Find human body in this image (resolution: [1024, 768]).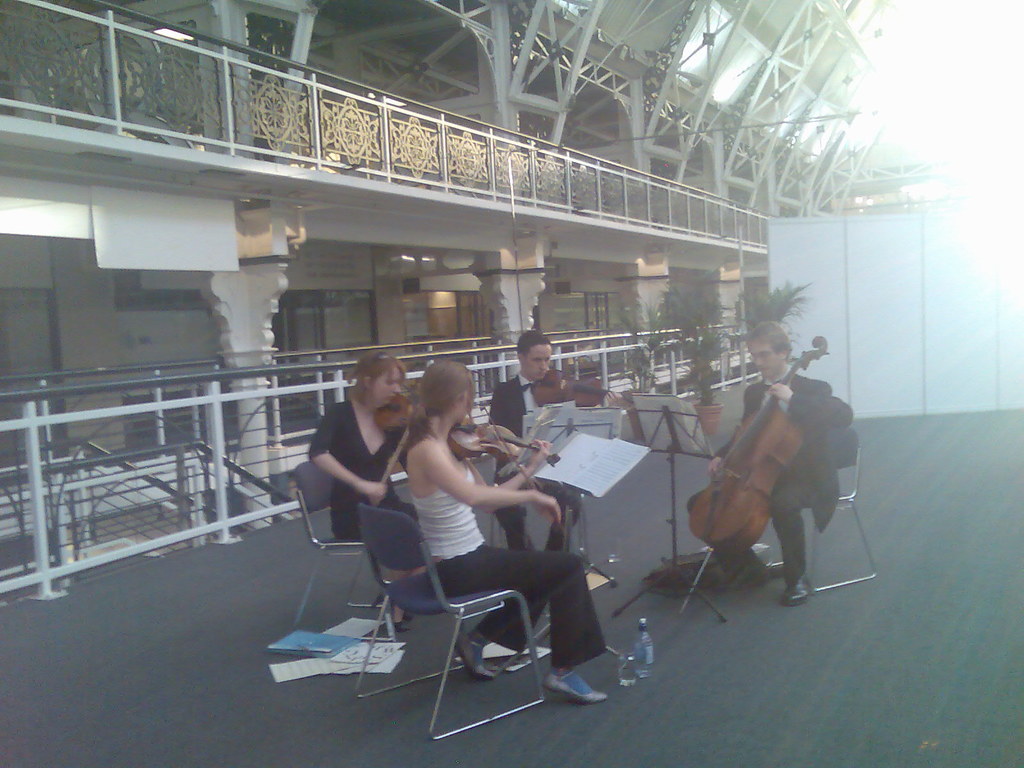
488/330/620/547.
